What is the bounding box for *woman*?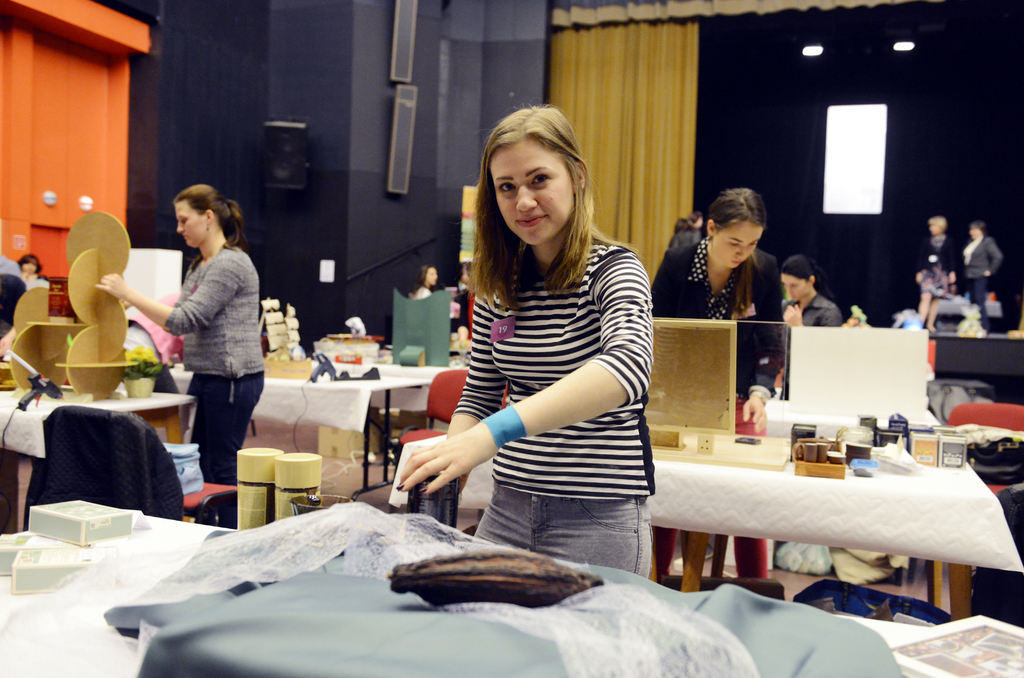
region(783, 254, 840, 324).
